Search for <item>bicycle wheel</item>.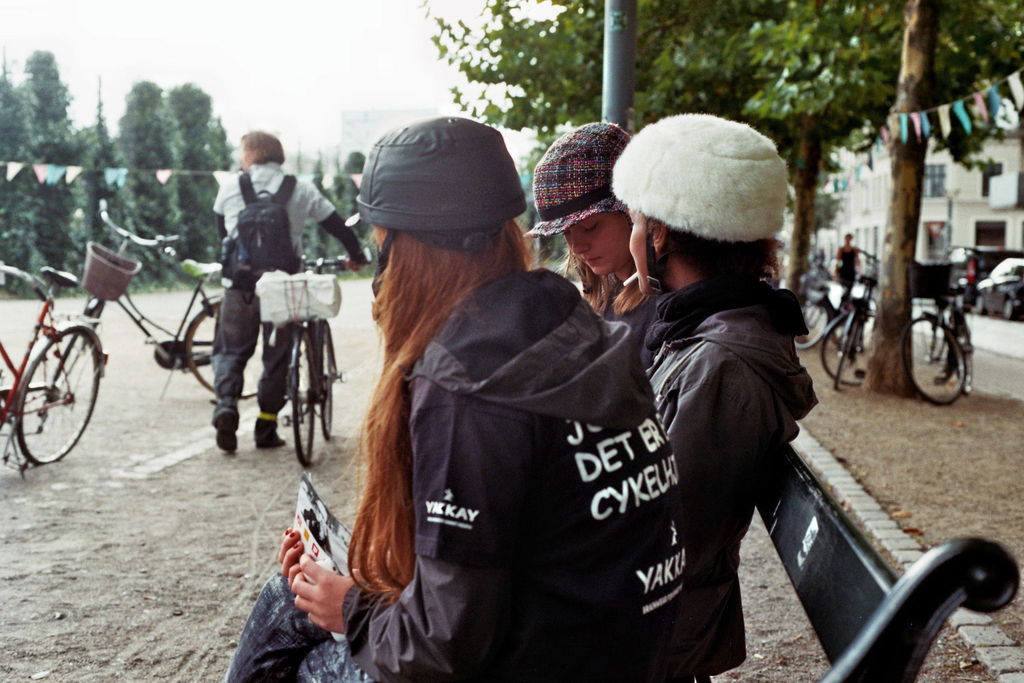
Found at [821,313,878,388].
